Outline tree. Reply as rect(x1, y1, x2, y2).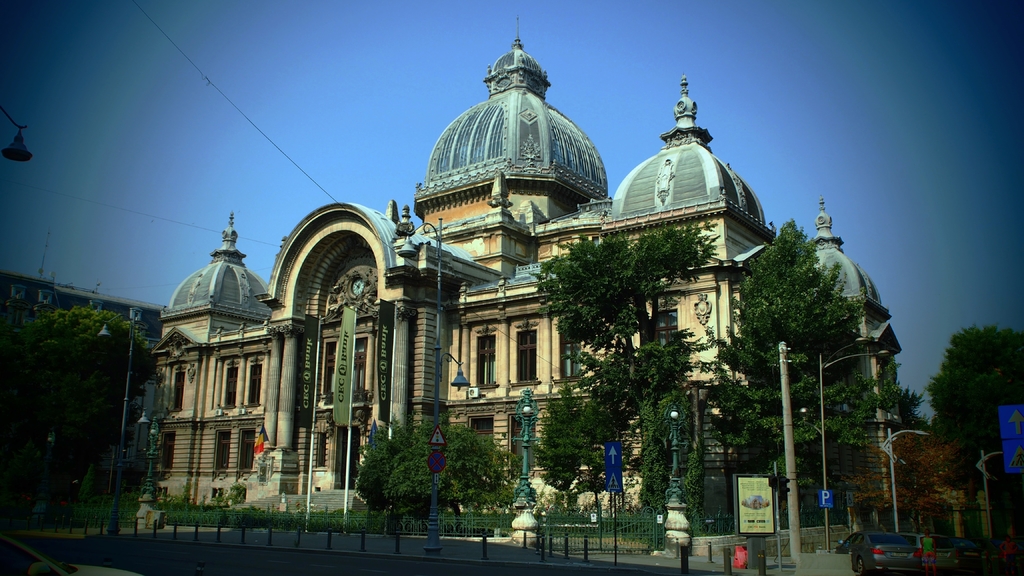
rect(932, 322, 1023, 453).
